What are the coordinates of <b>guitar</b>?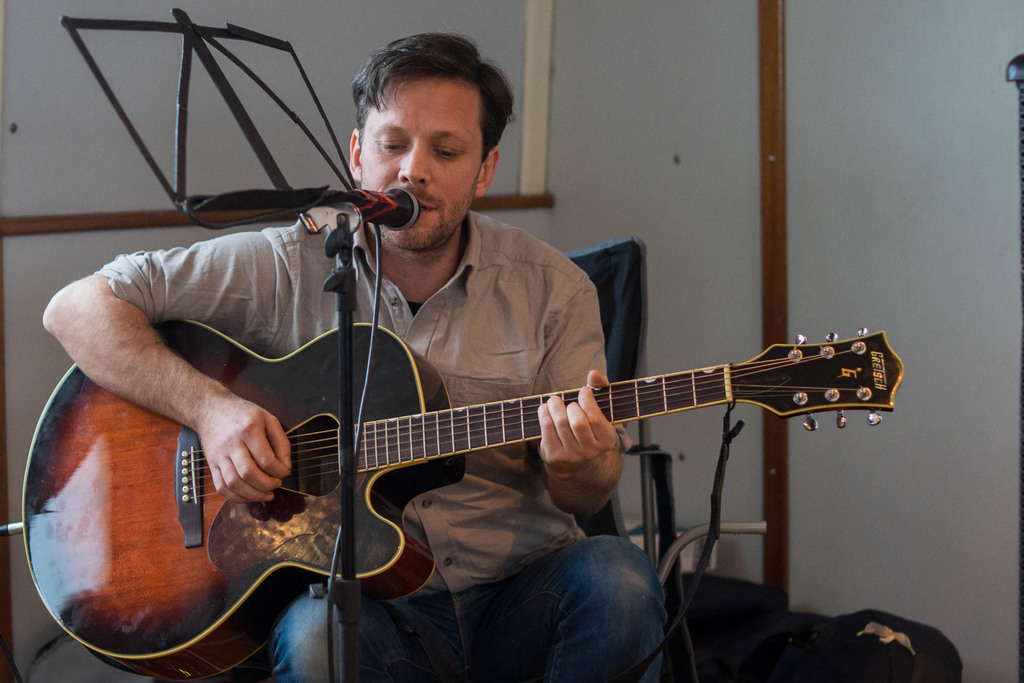
detection(63, 323, 920, 646).
